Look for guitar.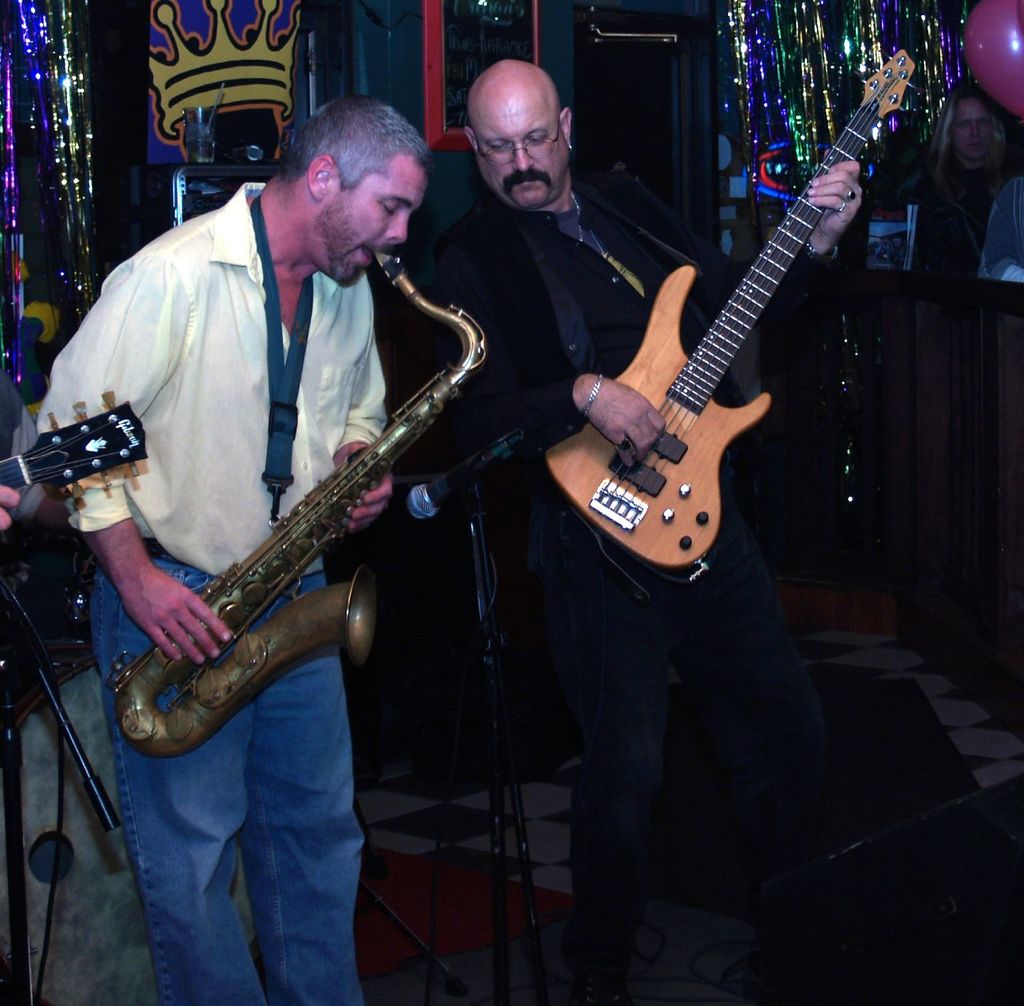
Found: <box>532,45,902,613</box>.
